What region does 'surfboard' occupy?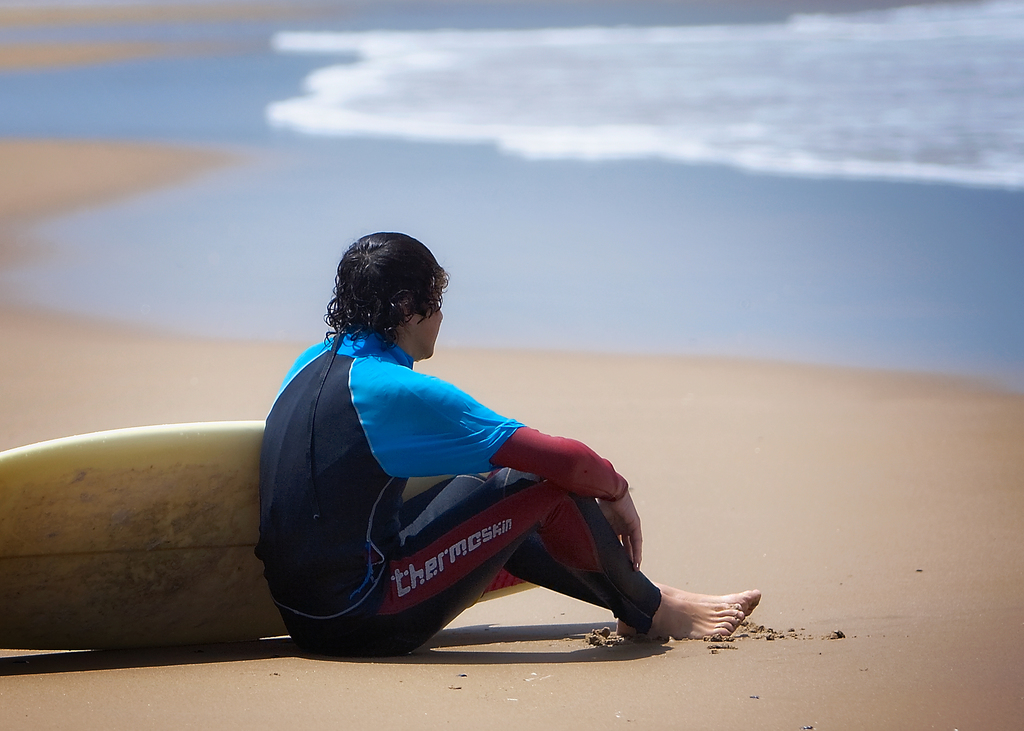
(left=0, top=418, right=541, bottom=654).
